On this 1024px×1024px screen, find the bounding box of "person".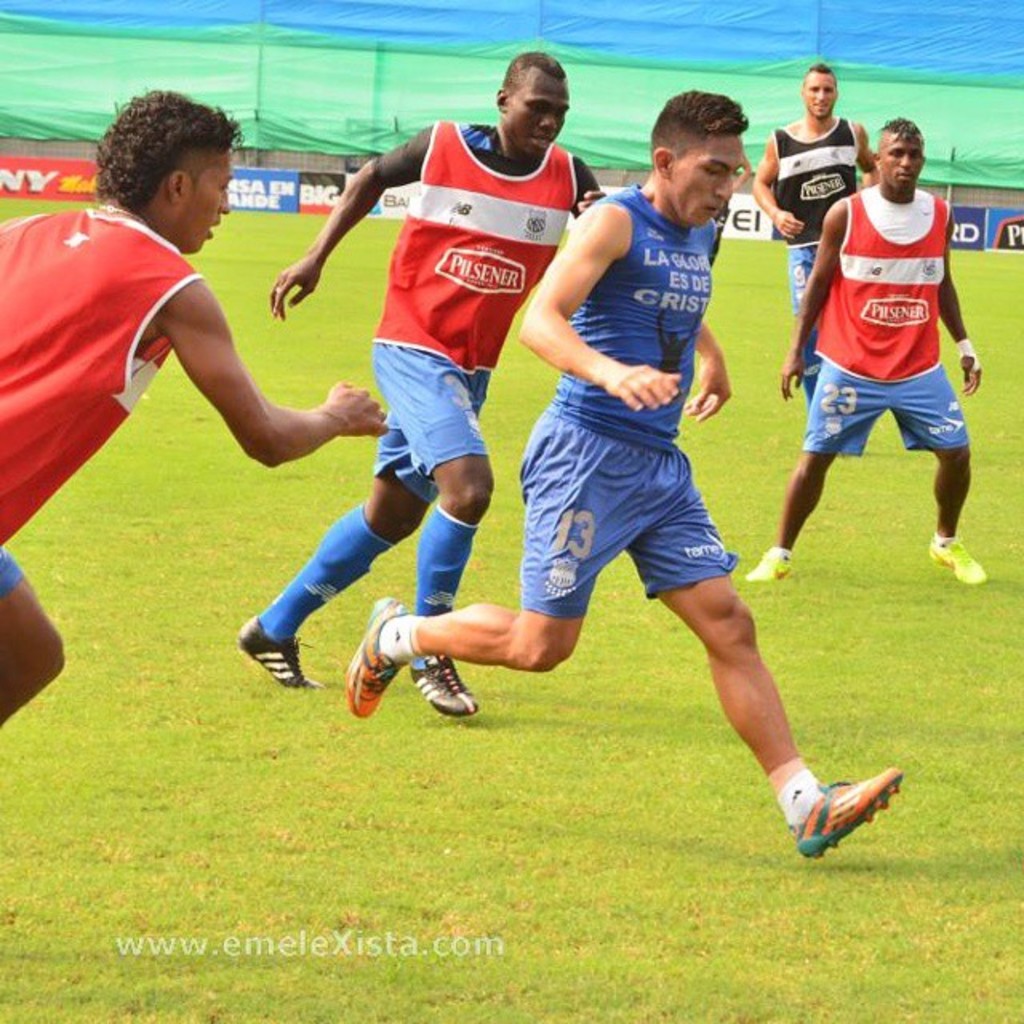
Bounding box: bbox(787, 88, 984, 621).
